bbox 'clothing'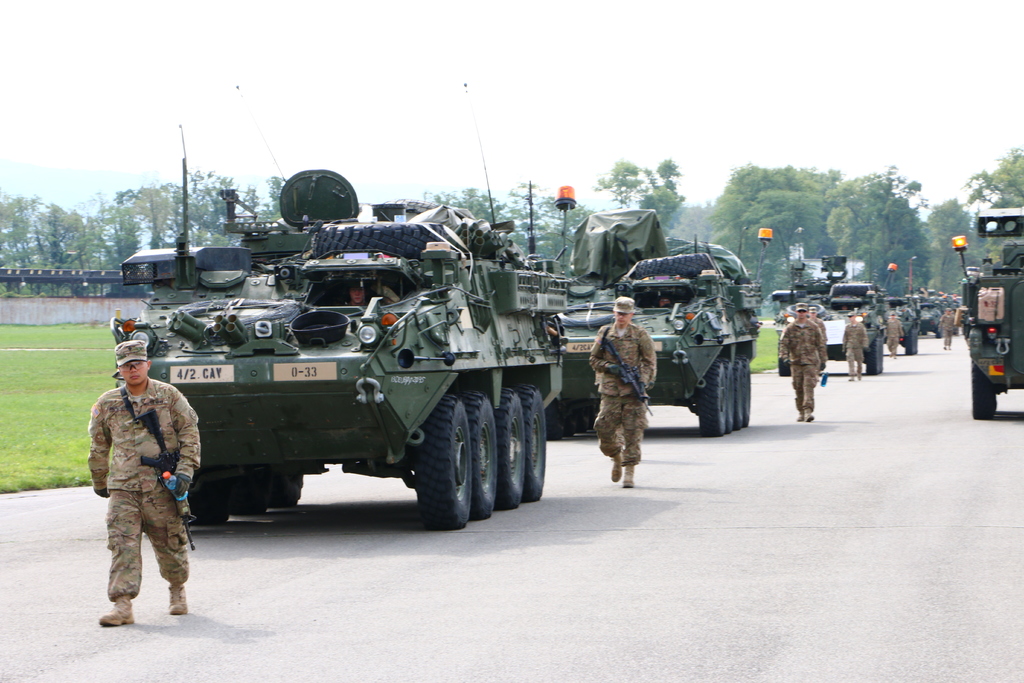
x1=940, y1=315, x2=956, y2=345
